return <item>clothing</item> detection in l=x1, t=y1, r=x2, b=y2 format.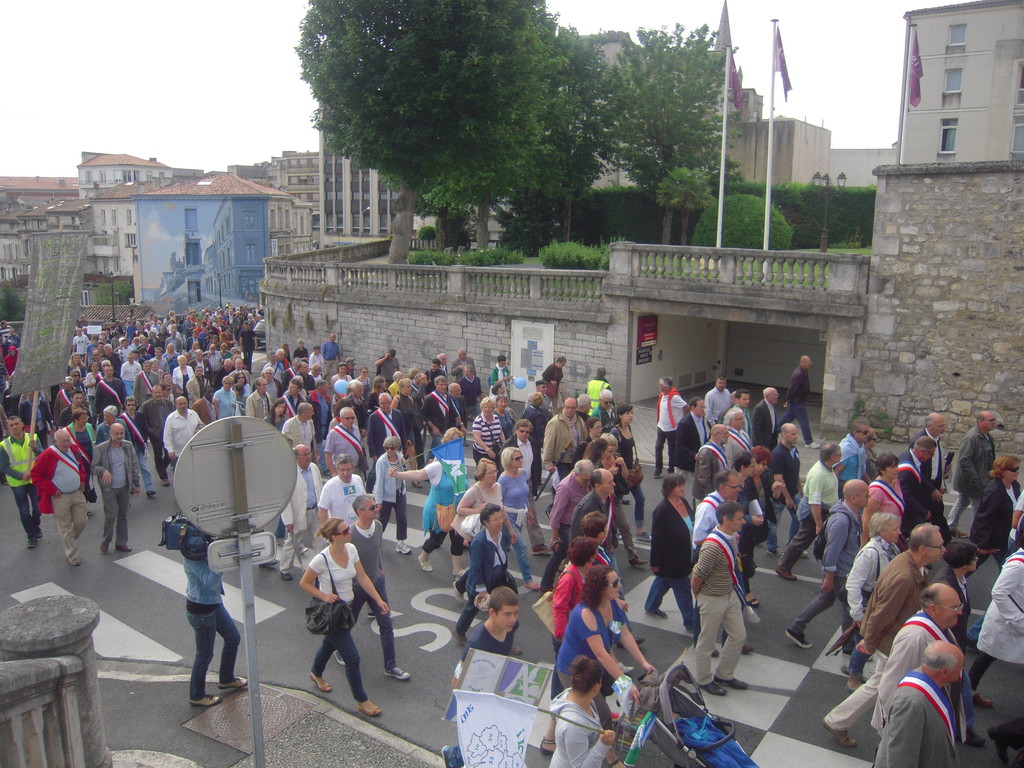
l=748, t=396, r=776, b=447.
